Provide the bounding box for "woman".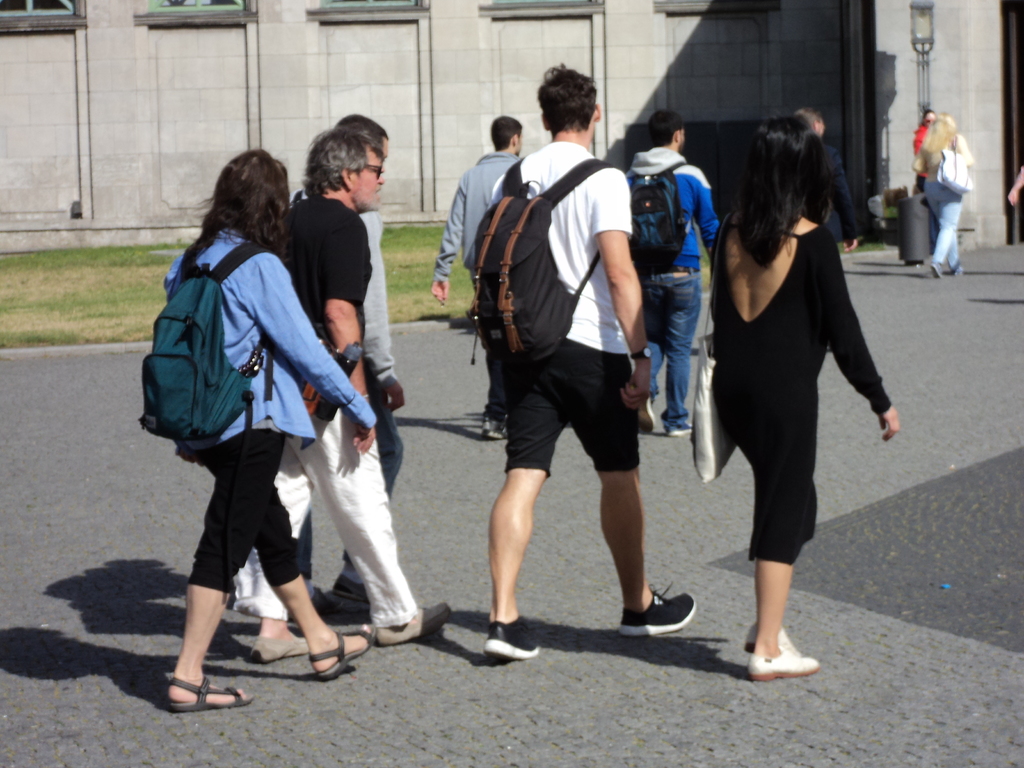
x1=165, y1=143, x2=374, y2=703.
